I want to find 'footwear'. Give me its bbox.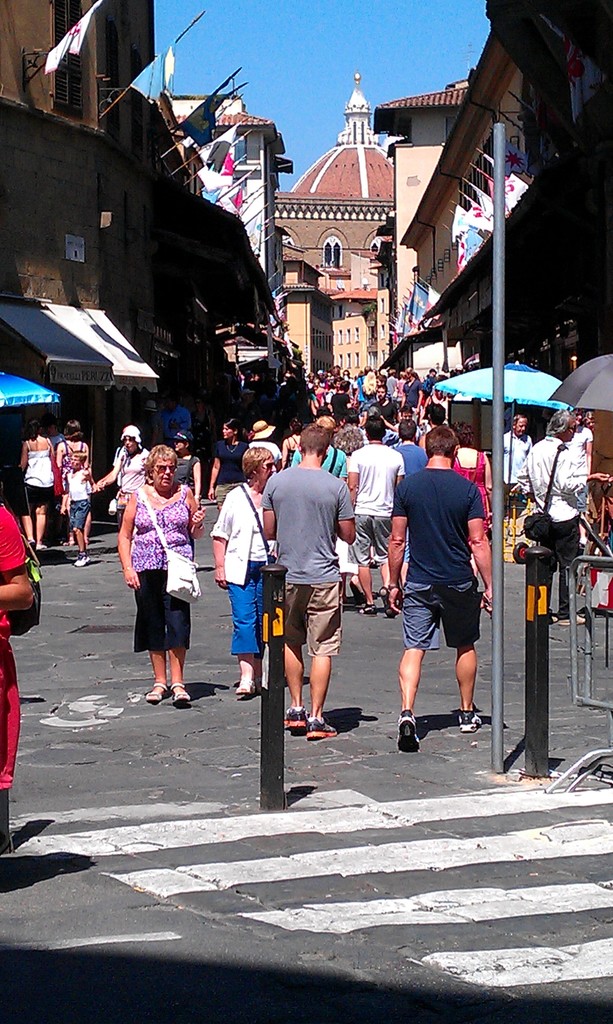
x1=457, y1=707, x2=485, y2=735.
